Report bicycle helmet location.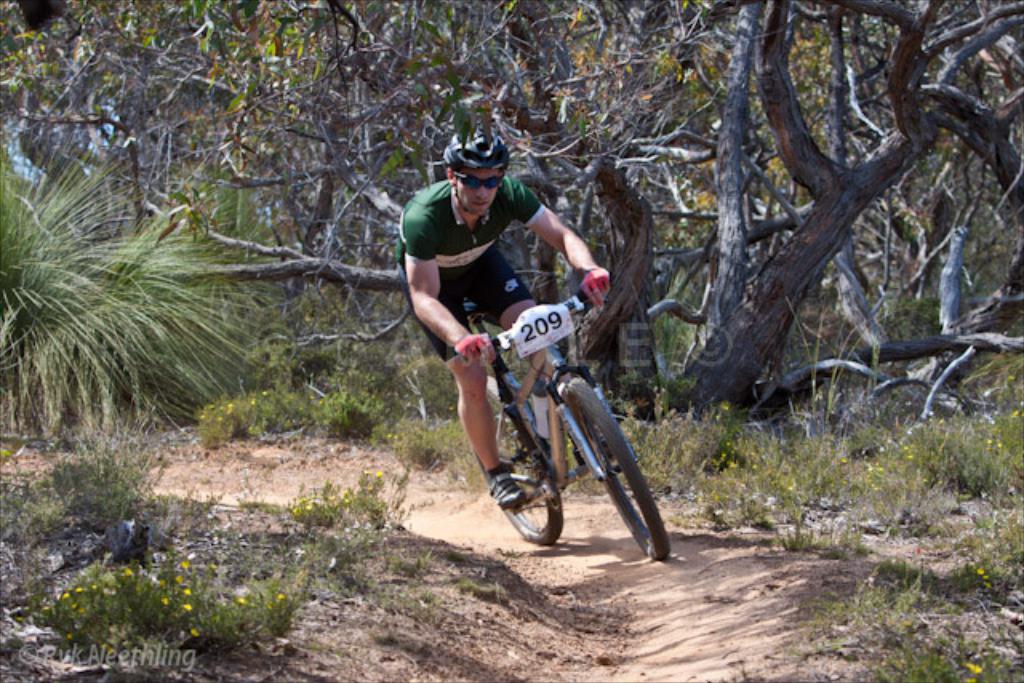
Report: (446, 130, 502, 162).
